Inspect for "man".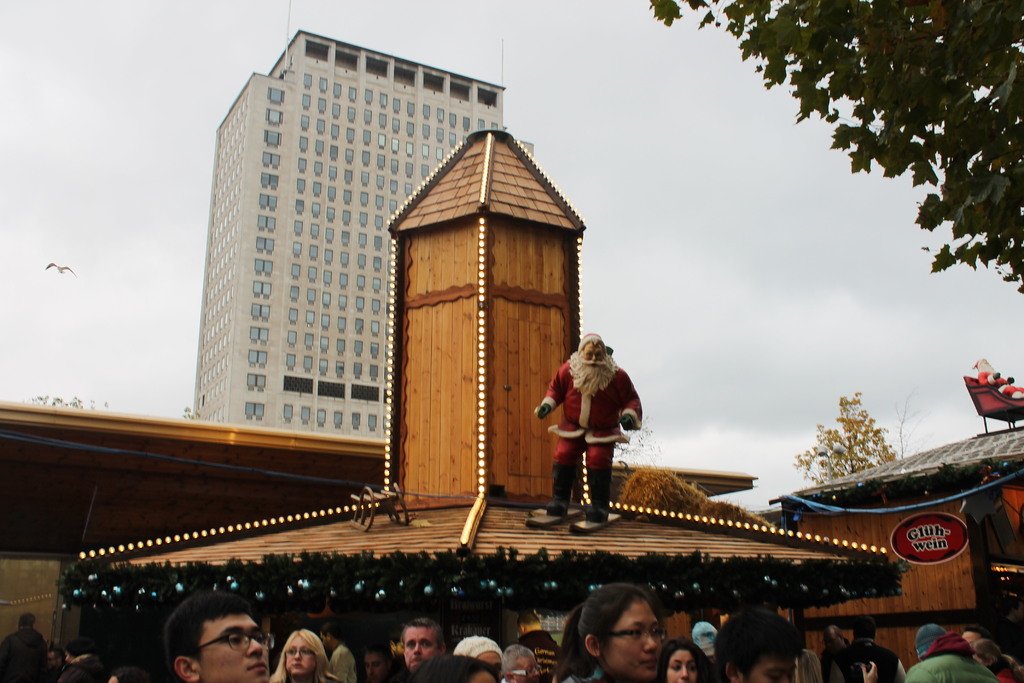
Inspection: detection(714, 611, 799, 682).
